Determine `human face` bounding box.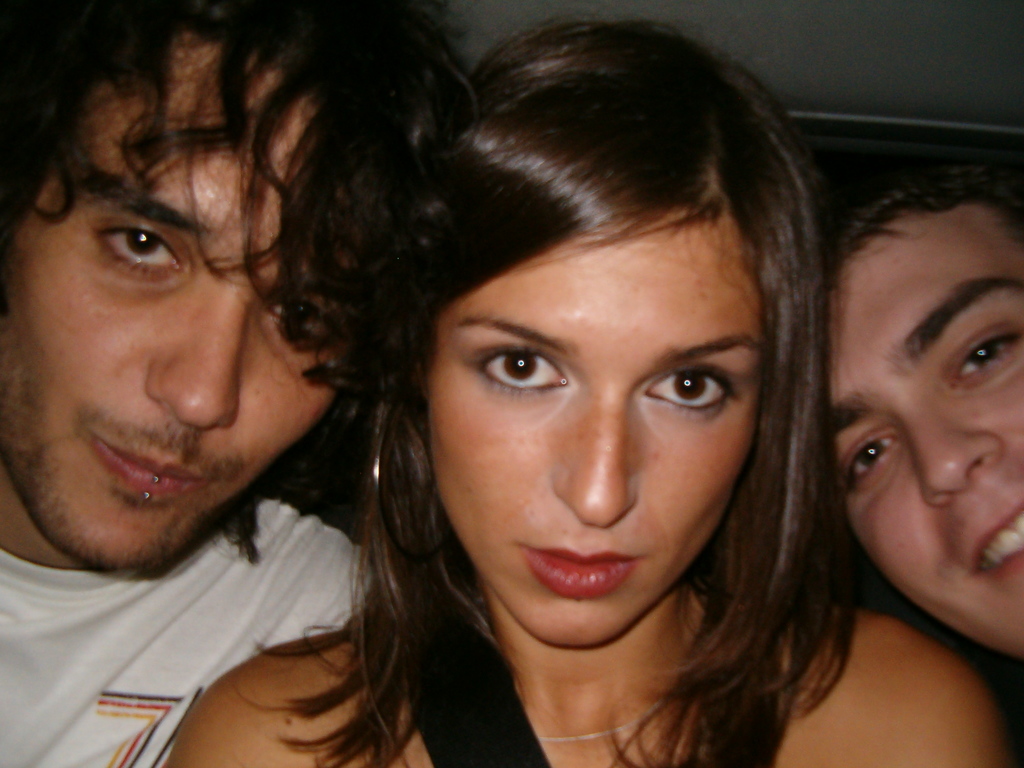
Determined: [0,33,352,581].
